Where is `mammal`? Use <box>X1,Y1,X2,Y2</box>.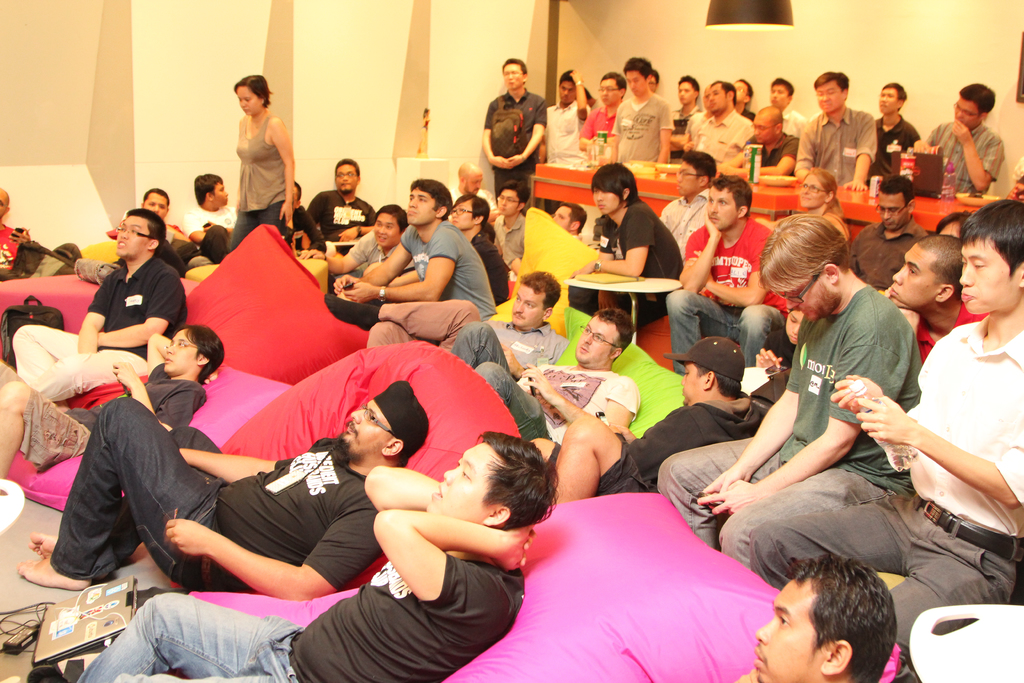
<box>567,160,680,334</box>.
